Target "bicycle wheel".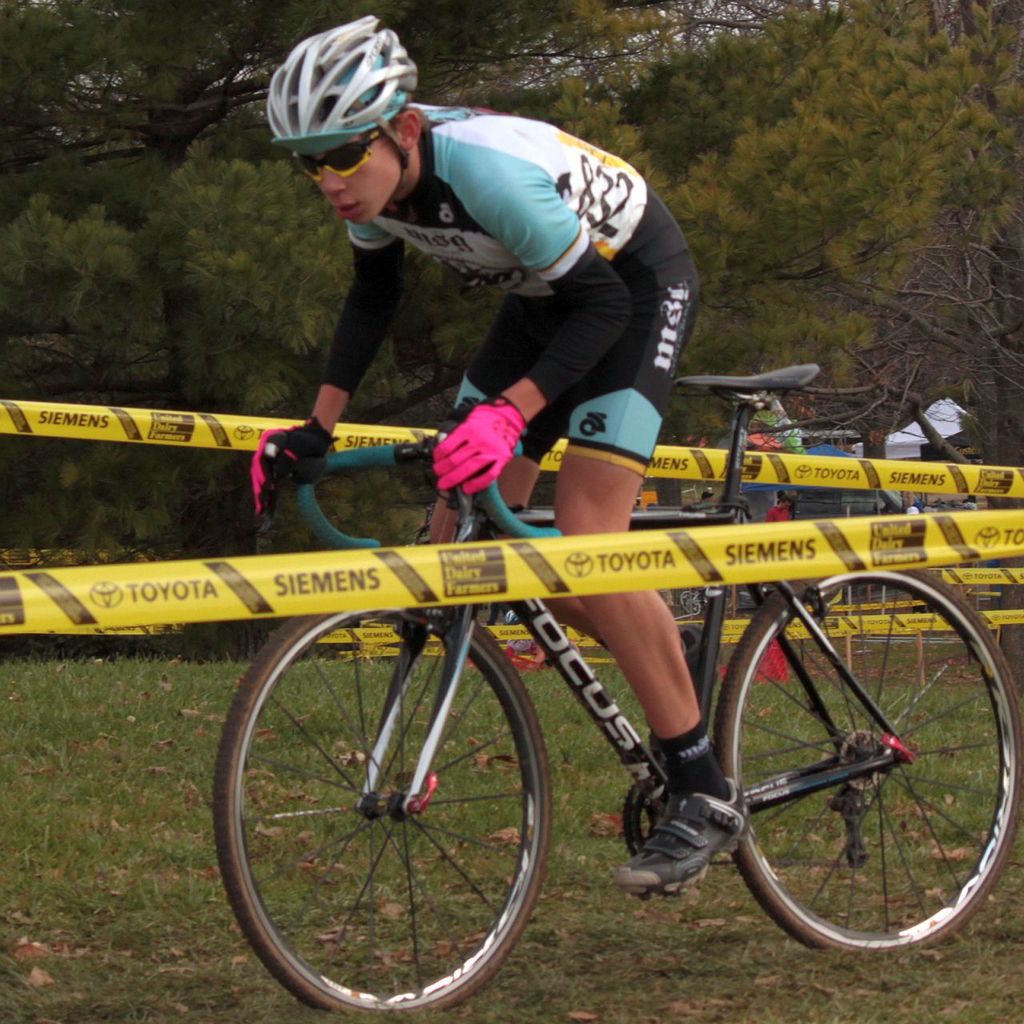
Target region: 712,575,1023,952.
